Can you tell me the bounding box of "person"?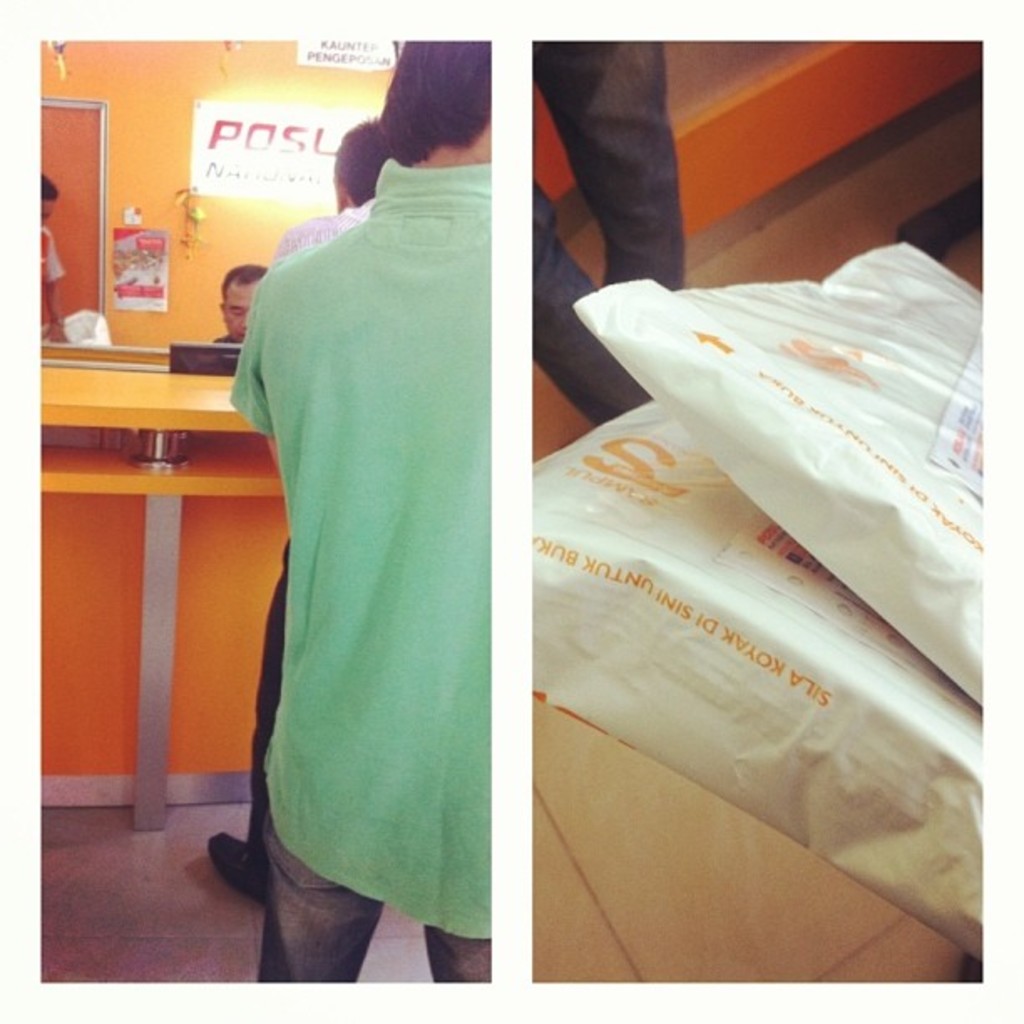
194:264:263:390.
